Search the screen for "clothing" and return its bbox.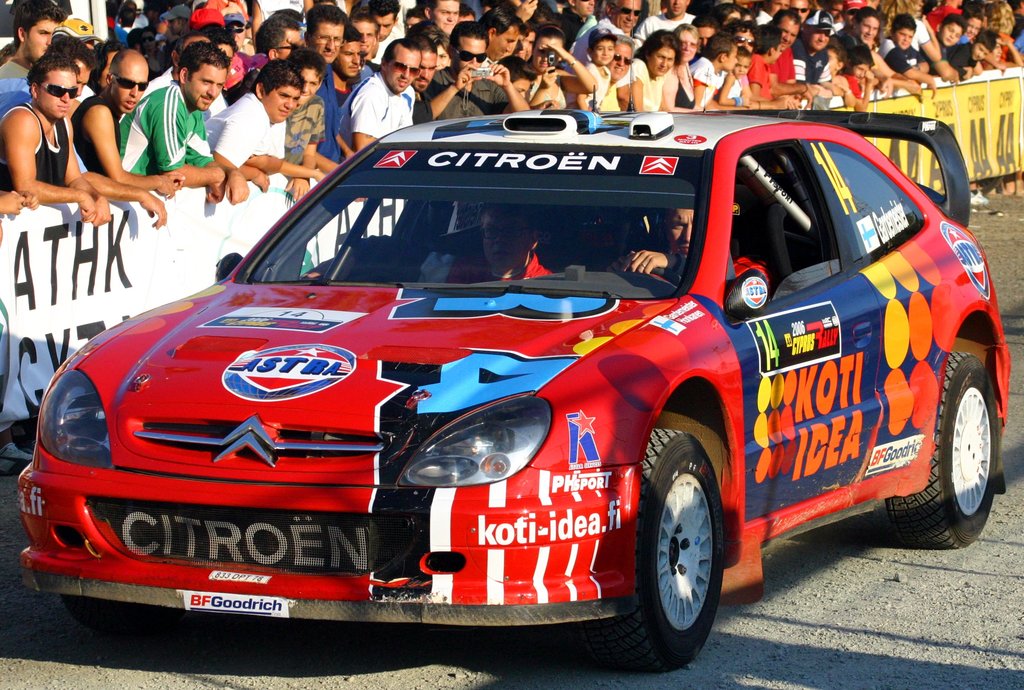
Found: locate(286, 93, 323, 157).
